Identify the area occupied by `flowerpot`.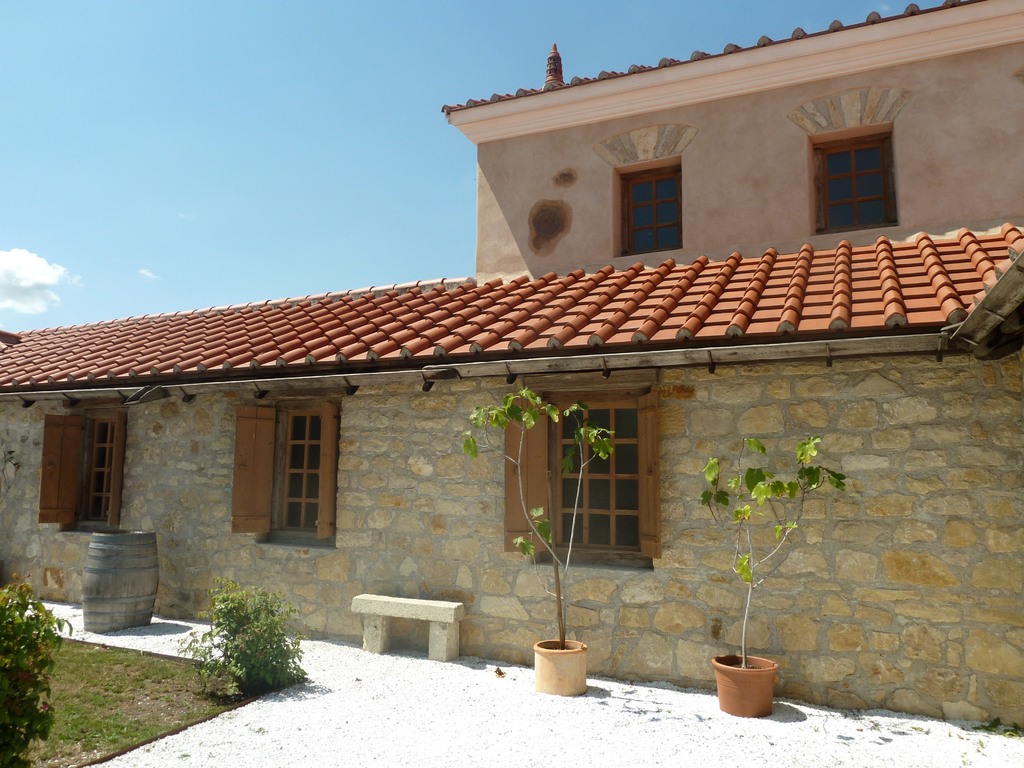
Area: {"x1": 535, "y1": 637, "x2": 588, "y2": 692}.
